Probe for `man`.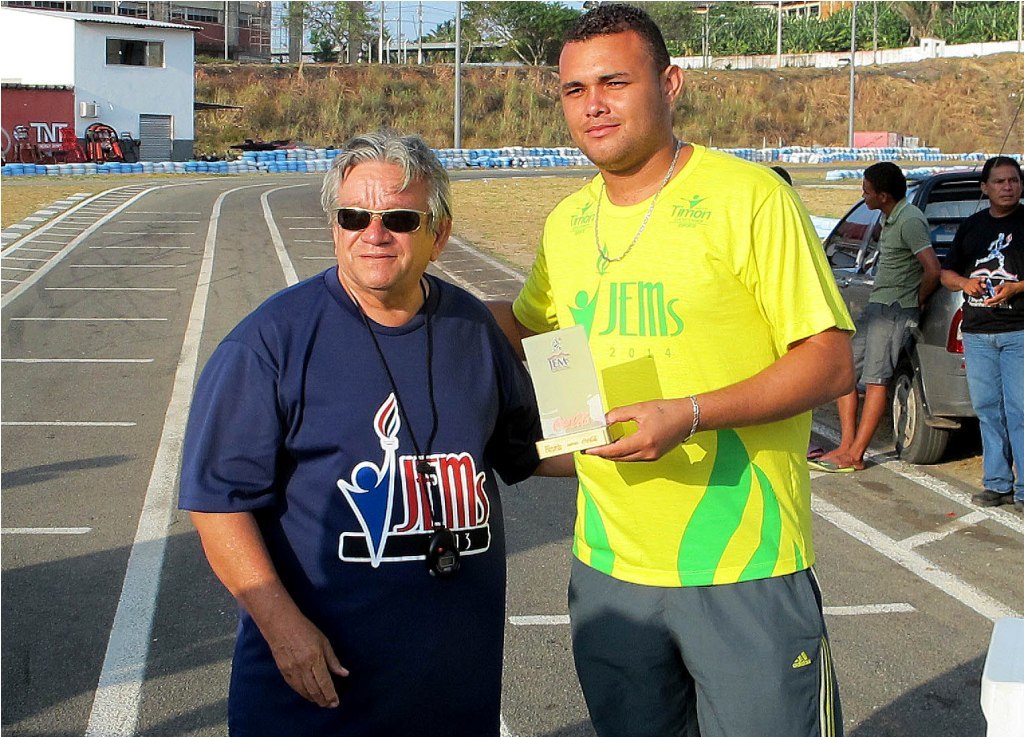
Probe result: bbox=[482, 2, 858, 736].
